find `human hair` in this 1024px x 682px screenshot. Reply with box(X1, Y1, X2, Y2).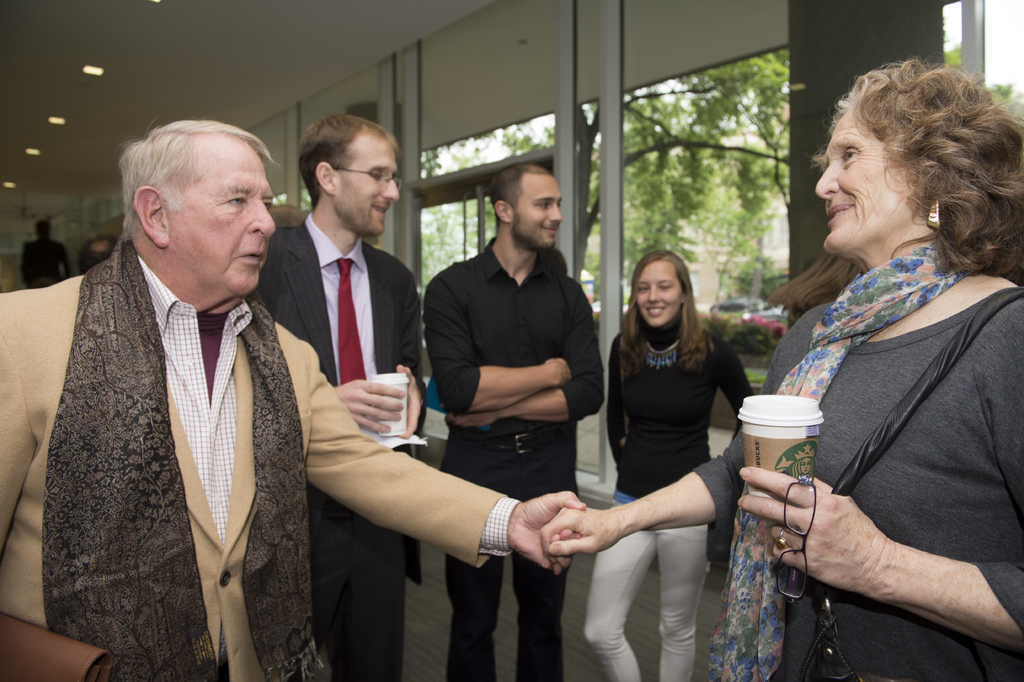
box(32, 220, 47, 241).
